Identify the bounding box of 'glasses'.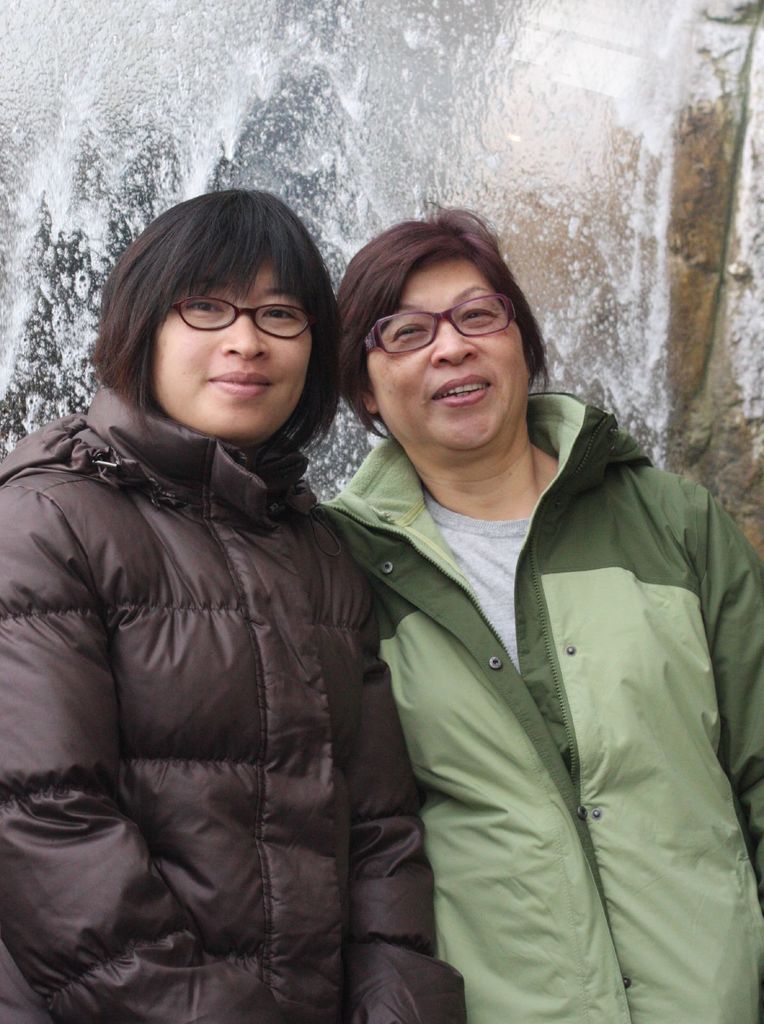
bbox(360, 285, 528, 358).
